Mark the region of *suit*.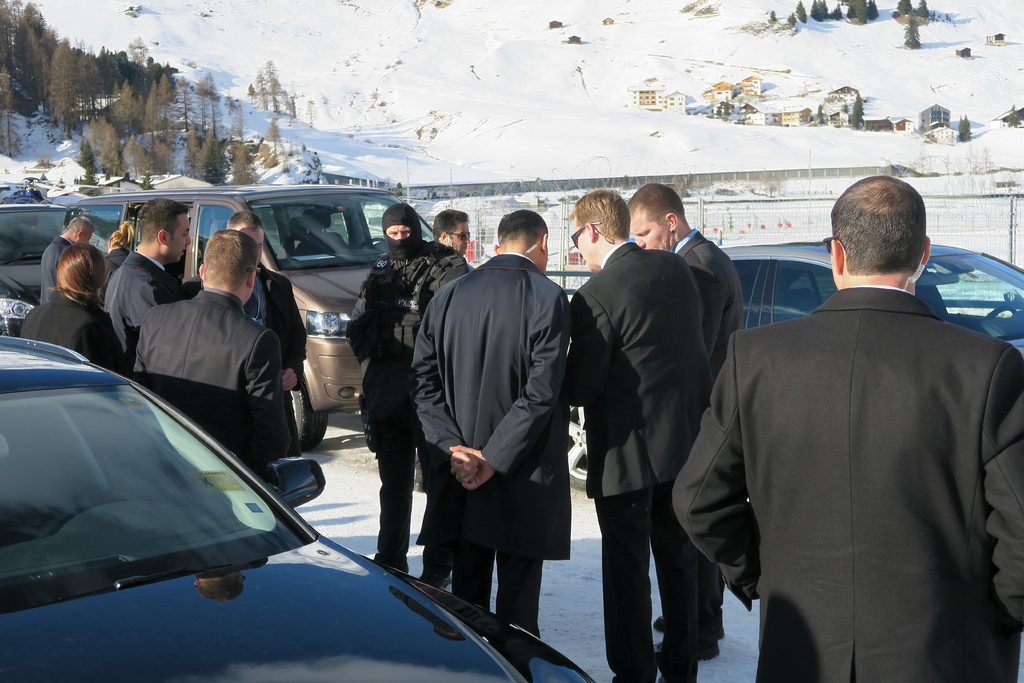
Region: l=675, t=227, r=748, b=642.
